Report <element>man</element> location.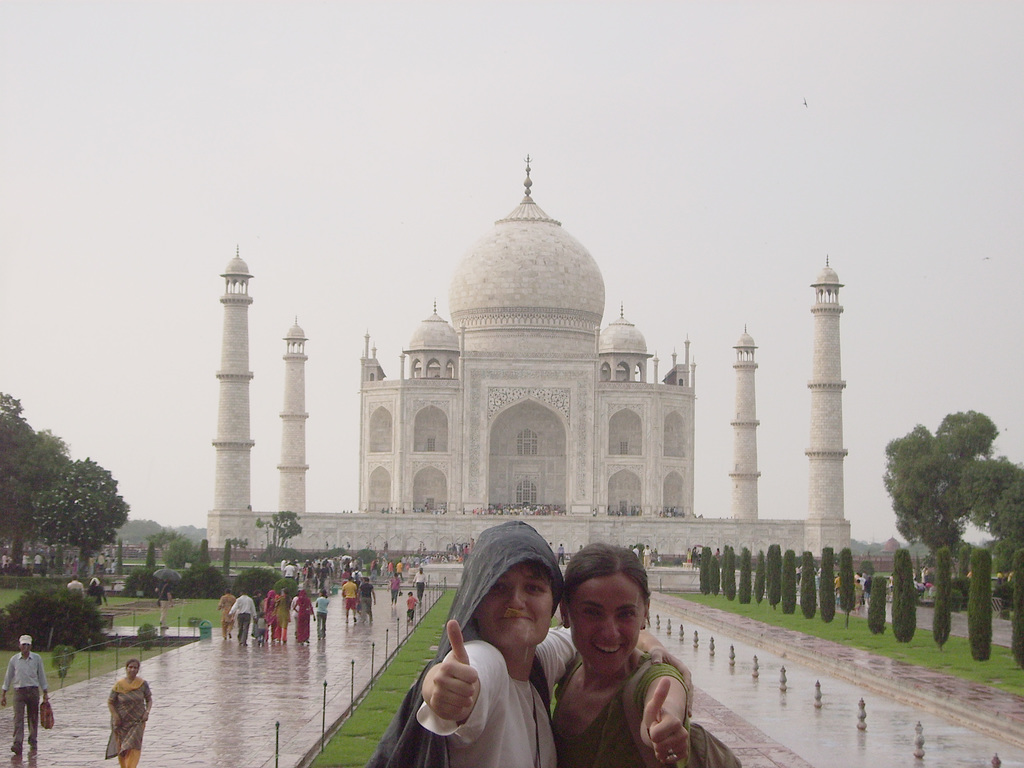
Report: region(3, 634, 49, 750).
